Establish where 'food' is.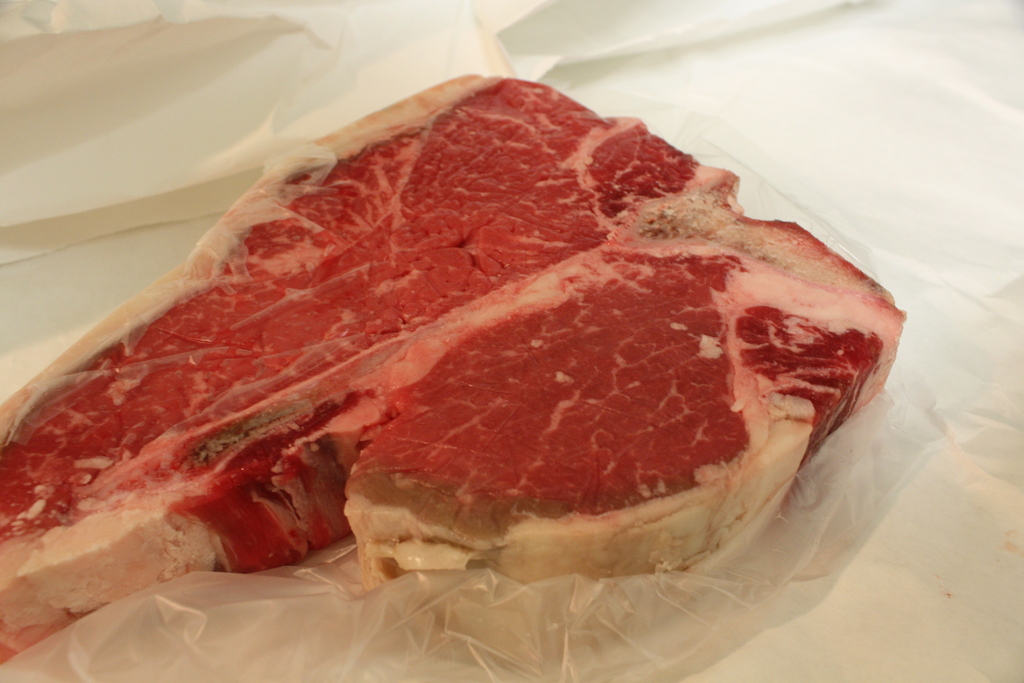
Established at [left=0, top=68, right=915, bottom=661].
